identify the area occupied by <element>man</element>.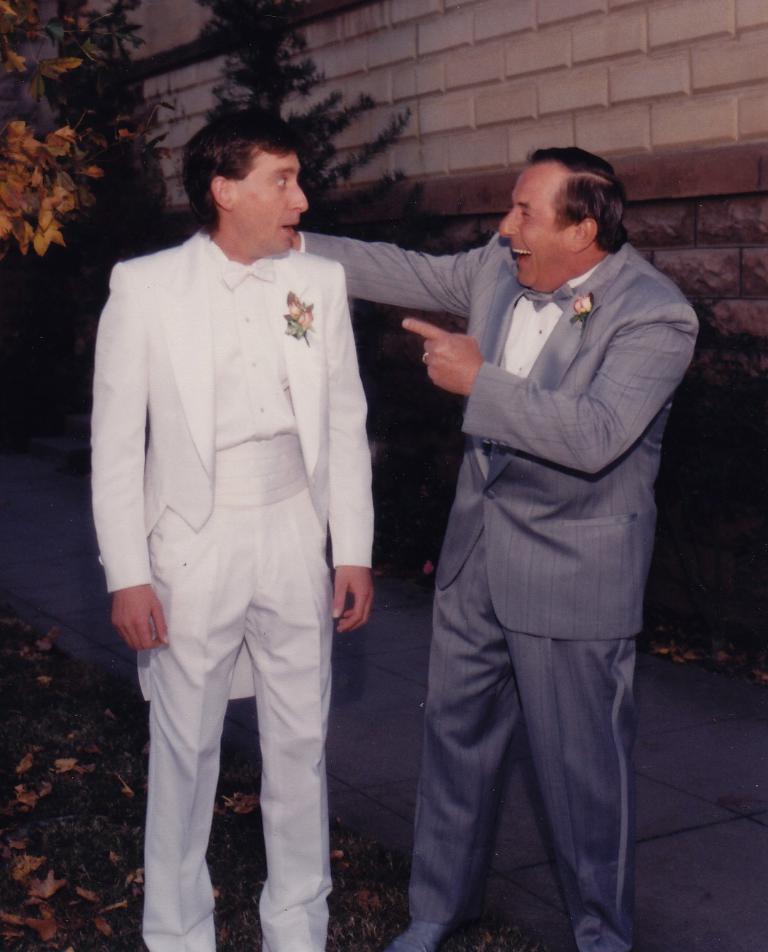
Area: <box>89,107,372,951</box>.
